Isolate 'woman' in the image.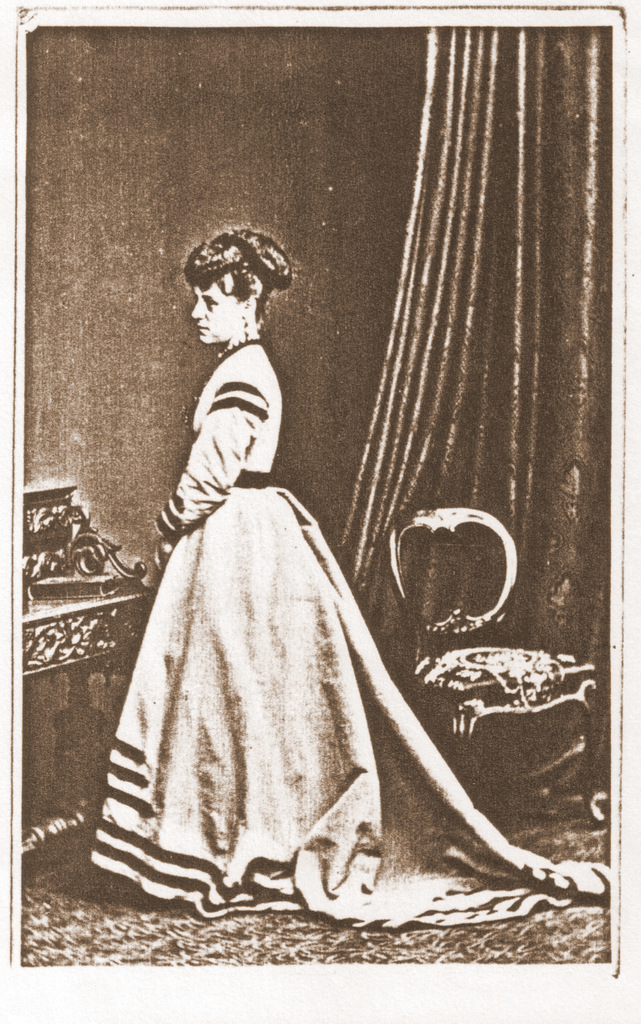
Isolated region: pyautogui.locateOnScreen(87, 231, 613, 924).
